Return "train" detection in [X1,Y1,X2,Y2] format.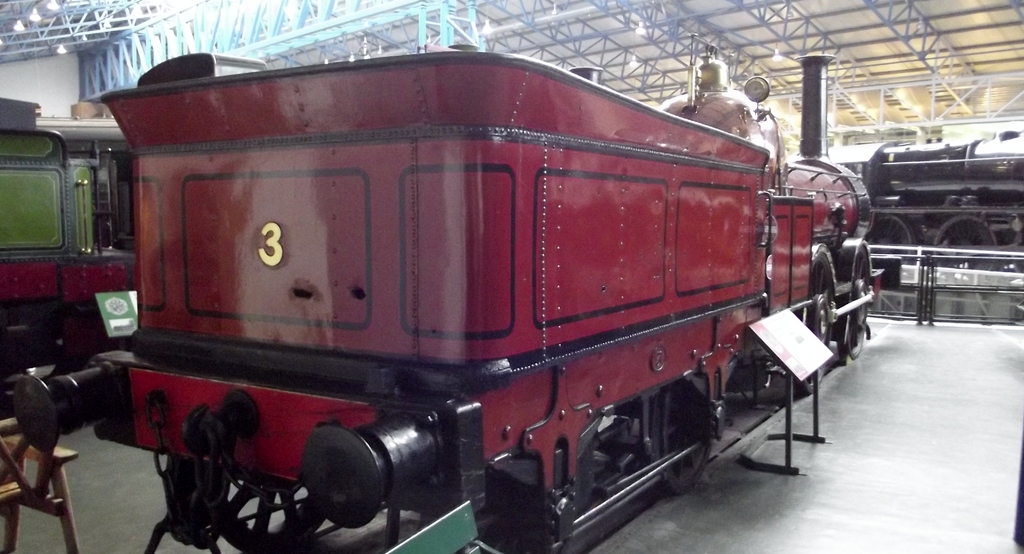
[0,91,126,365].
